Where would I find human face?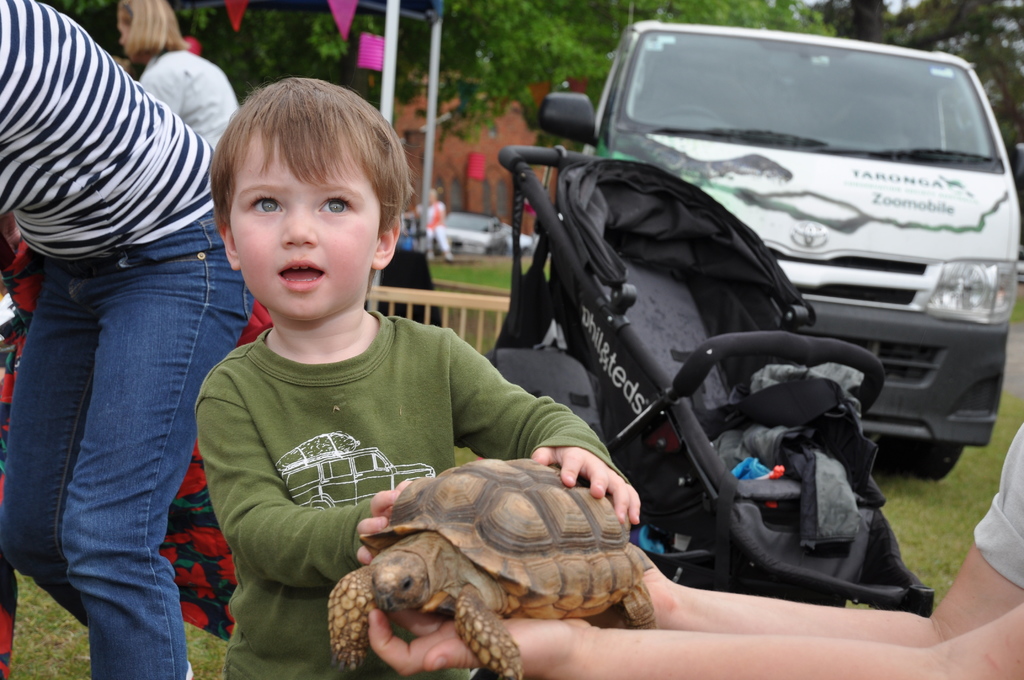
At [x1=228, y1=133, x2=383, y2=318].
